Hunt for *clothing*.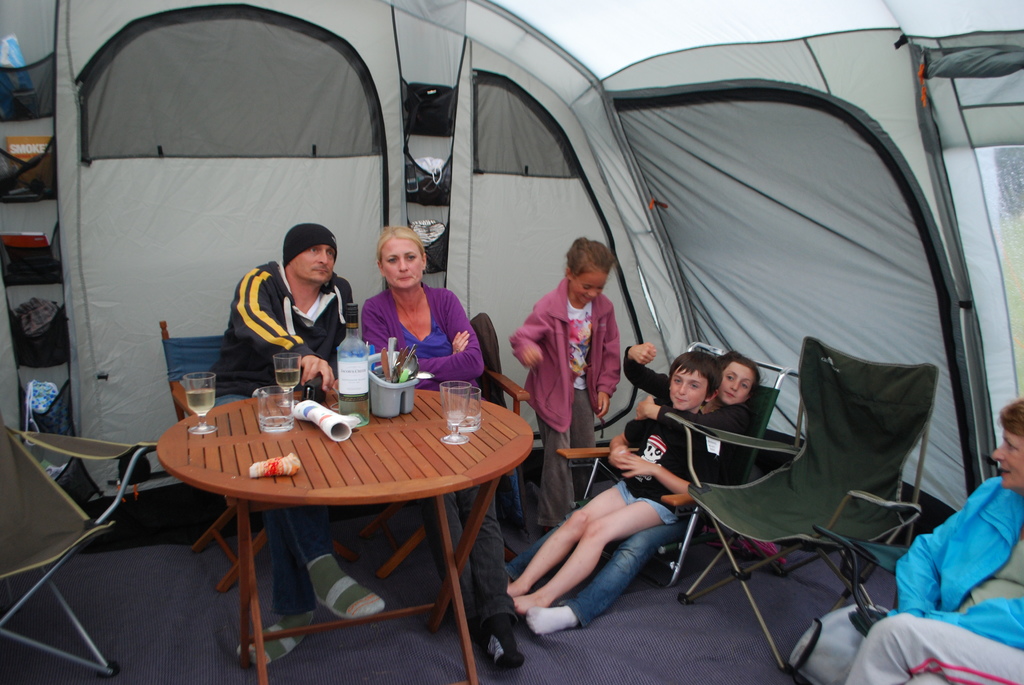
Hunted down at [x1=844, y1=476, x2=1023, y2=684].
